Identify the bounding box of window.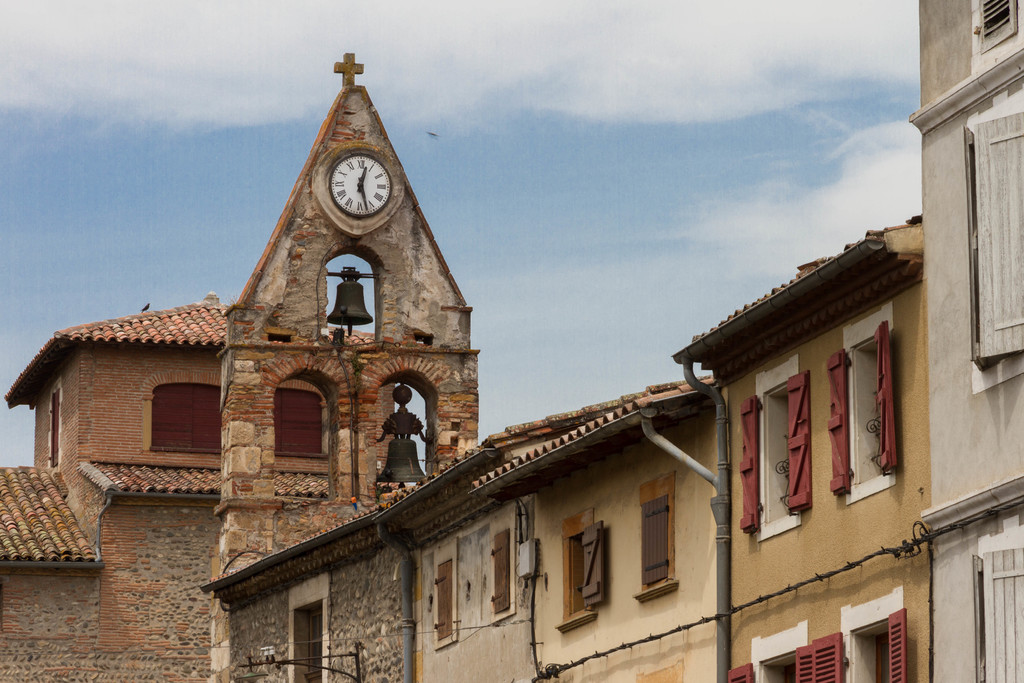
Rect(46, 391, 61, 468).
